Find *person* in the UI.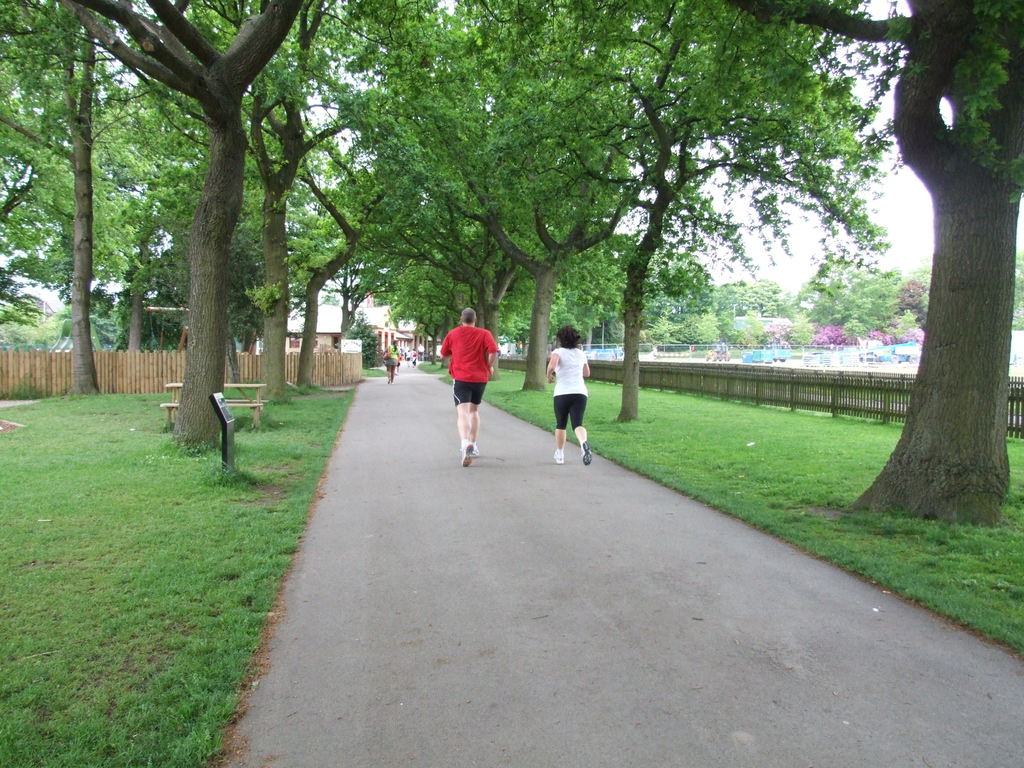
UI element at <bbox>425, 299, 502, 486</bbox>.
